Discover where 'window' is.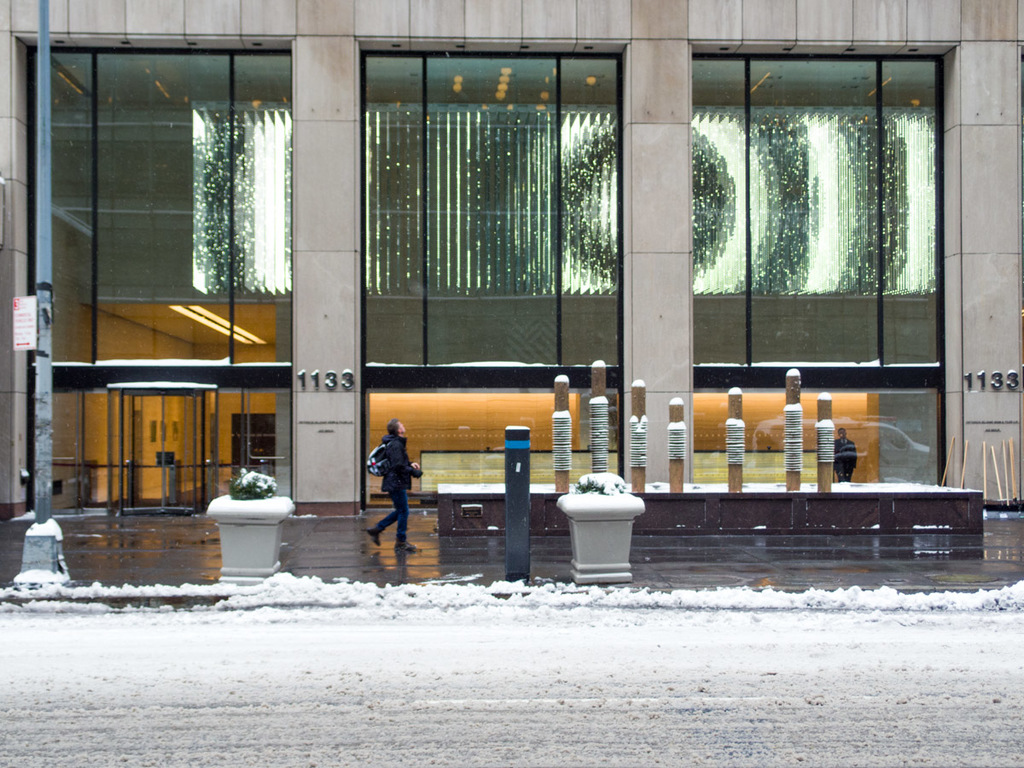
Discovered at (x1=689, y1=53, x2=947, y2=390).
